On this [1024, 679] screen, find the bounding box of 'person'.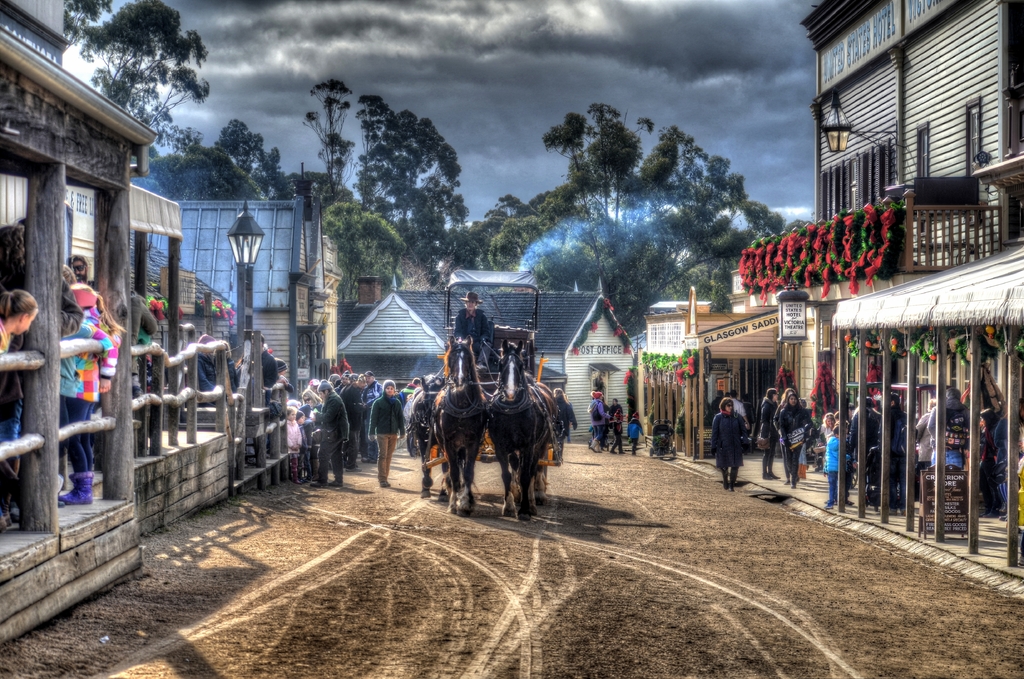
Bounding box: [left=591, top=394, right=609, bottom=454].
